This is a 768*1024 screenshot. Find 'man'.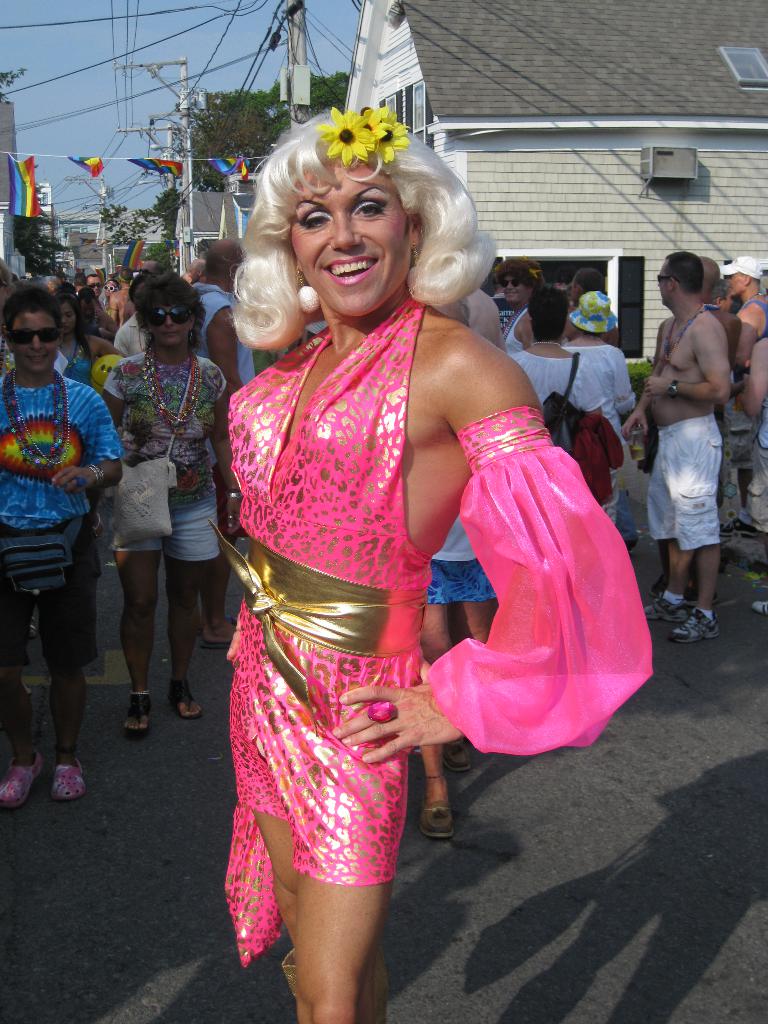
Bounding box: 744/335/767/620.
